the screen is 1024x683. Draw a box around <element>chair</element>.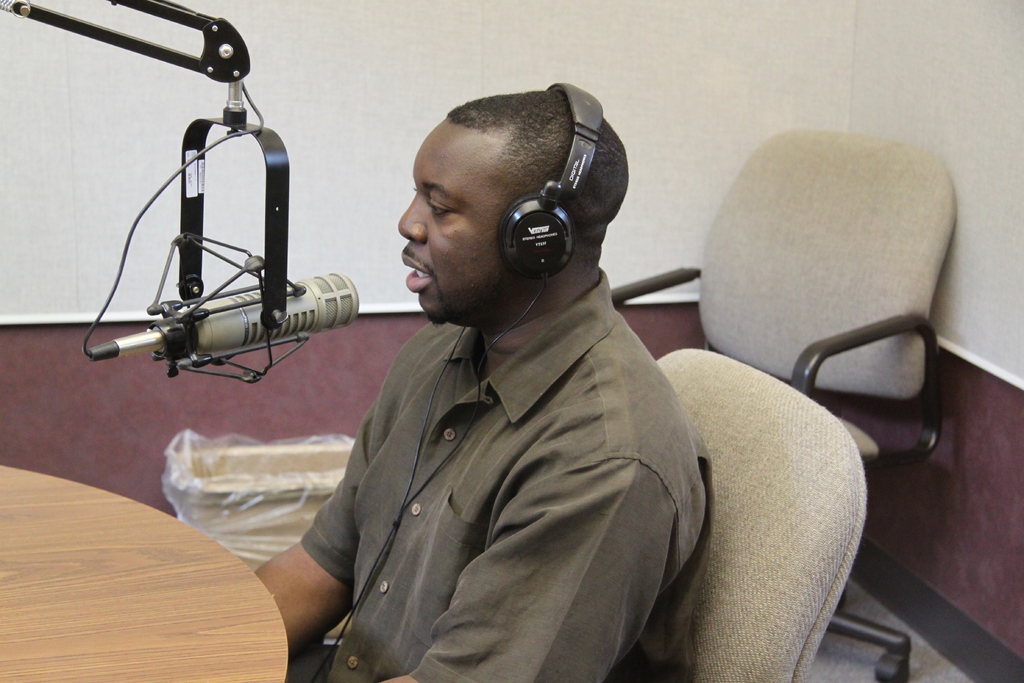
{"x1": 605, "y1": 132, "x2": 963, "y2": 488}.
